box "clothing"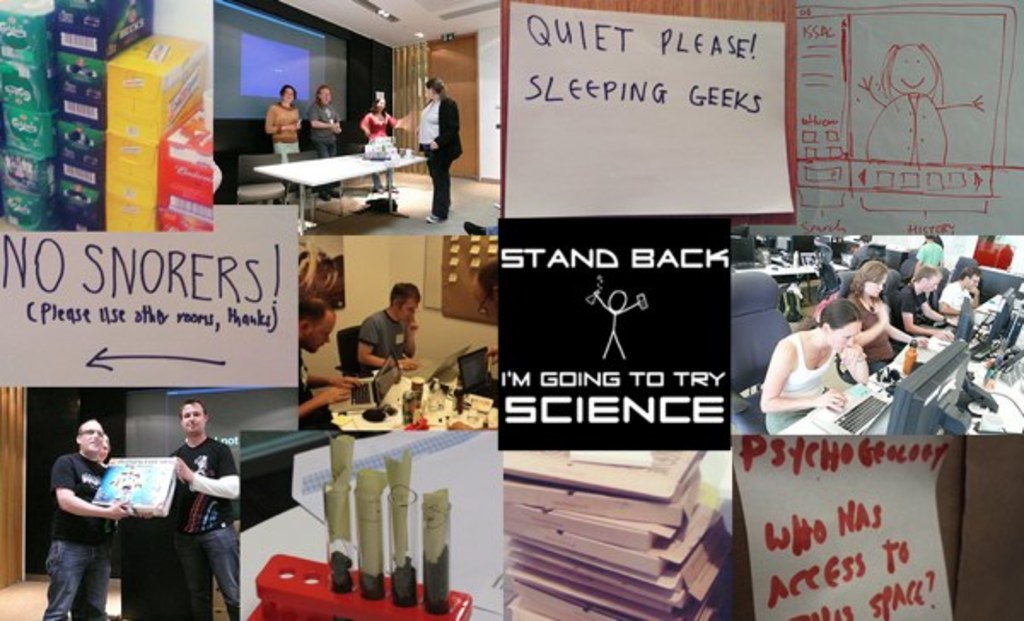
263/99/299/154
